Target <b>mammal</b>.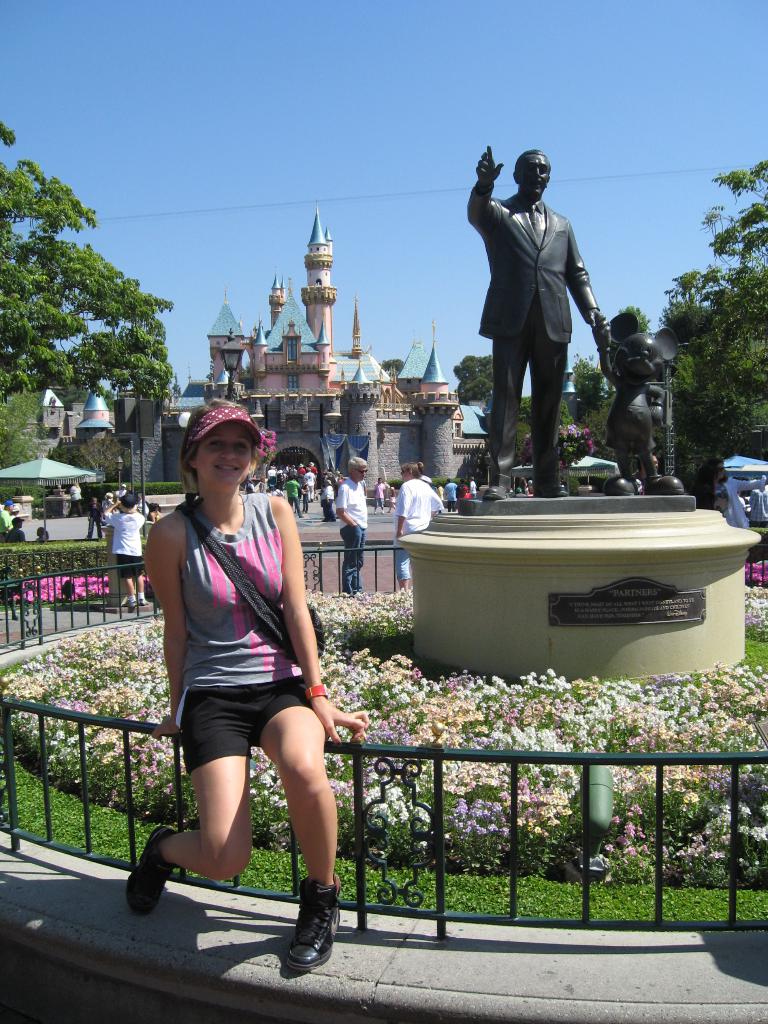
Target region: l=707, t=463, r=730, b=517.
